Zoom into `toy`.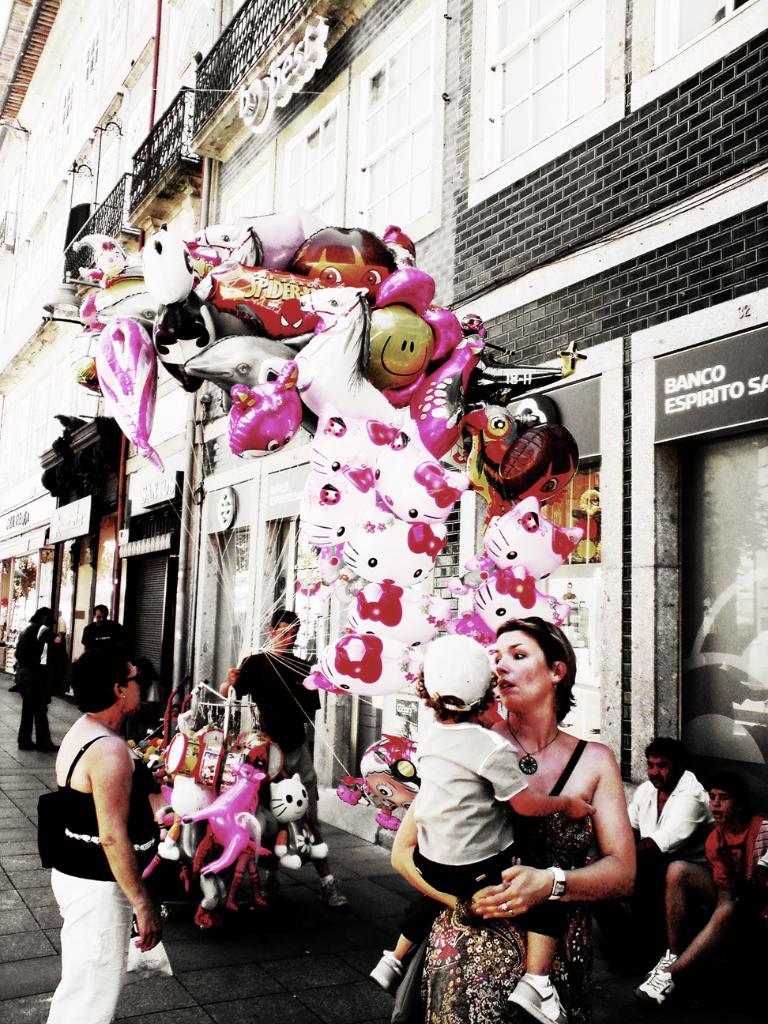
Zoom target: (442, 396, 580, 510).
